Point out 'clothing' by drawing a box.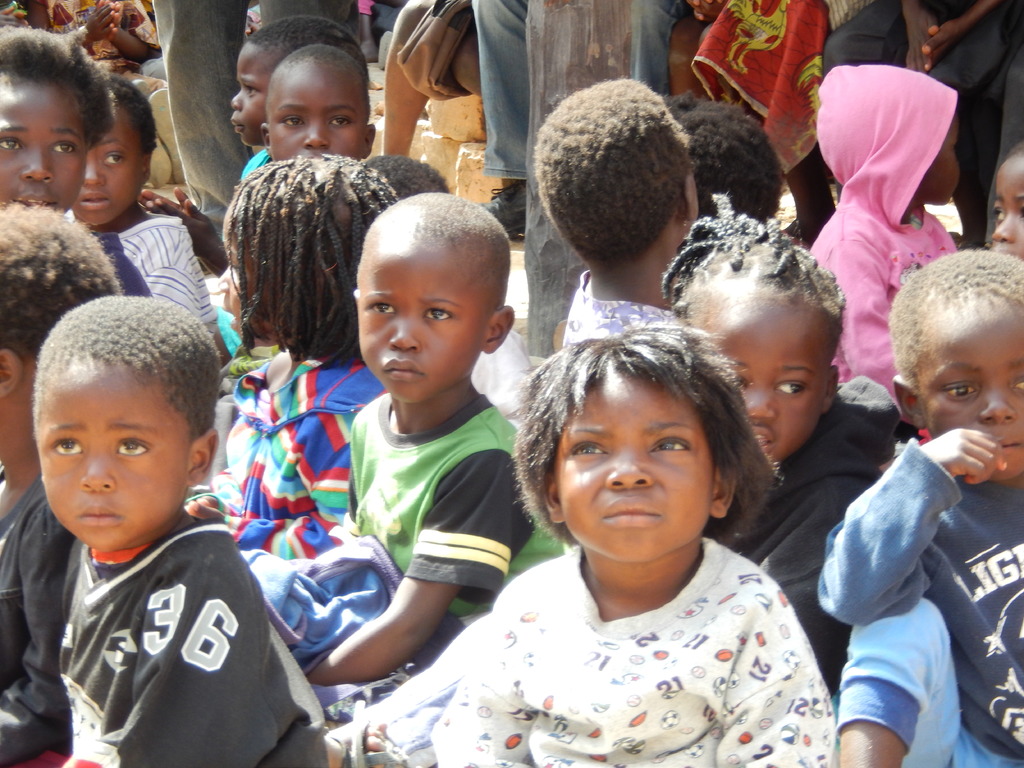
locate(476, 0, 678, 181).
